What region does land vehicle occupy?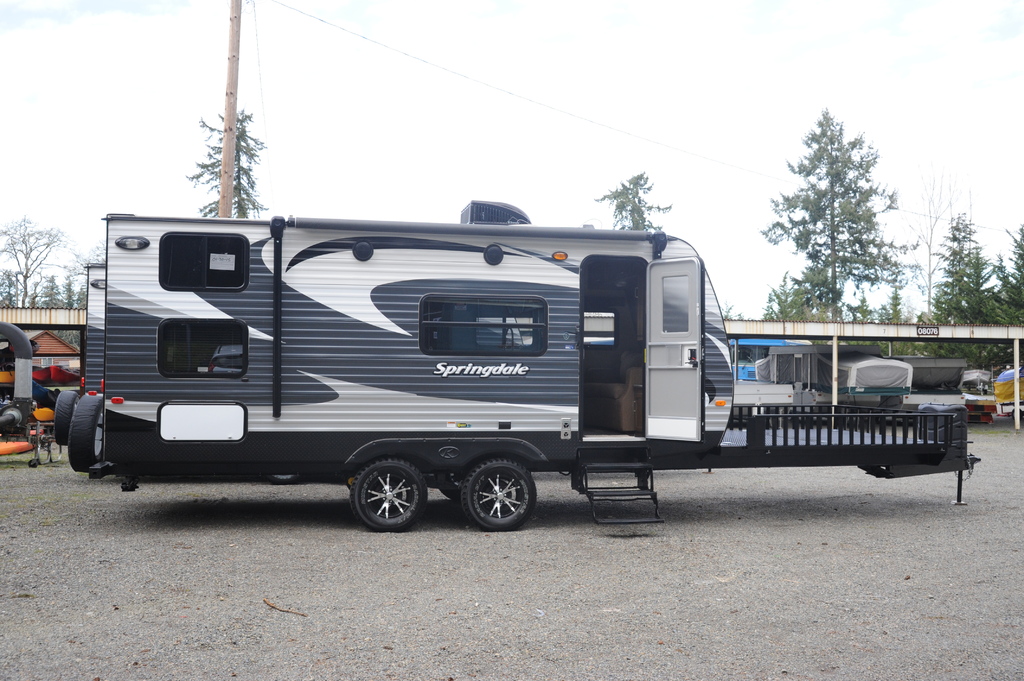
detection(90, 200, 869, 524).
